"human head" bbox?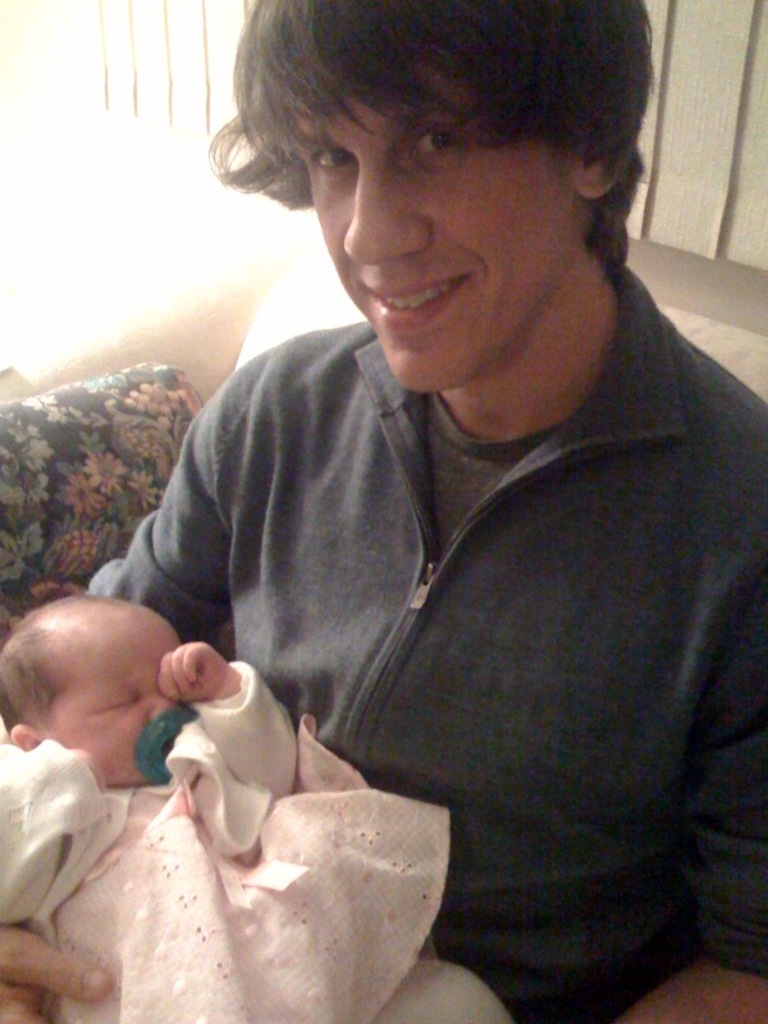
bbox(9, 594, 192, 786)
